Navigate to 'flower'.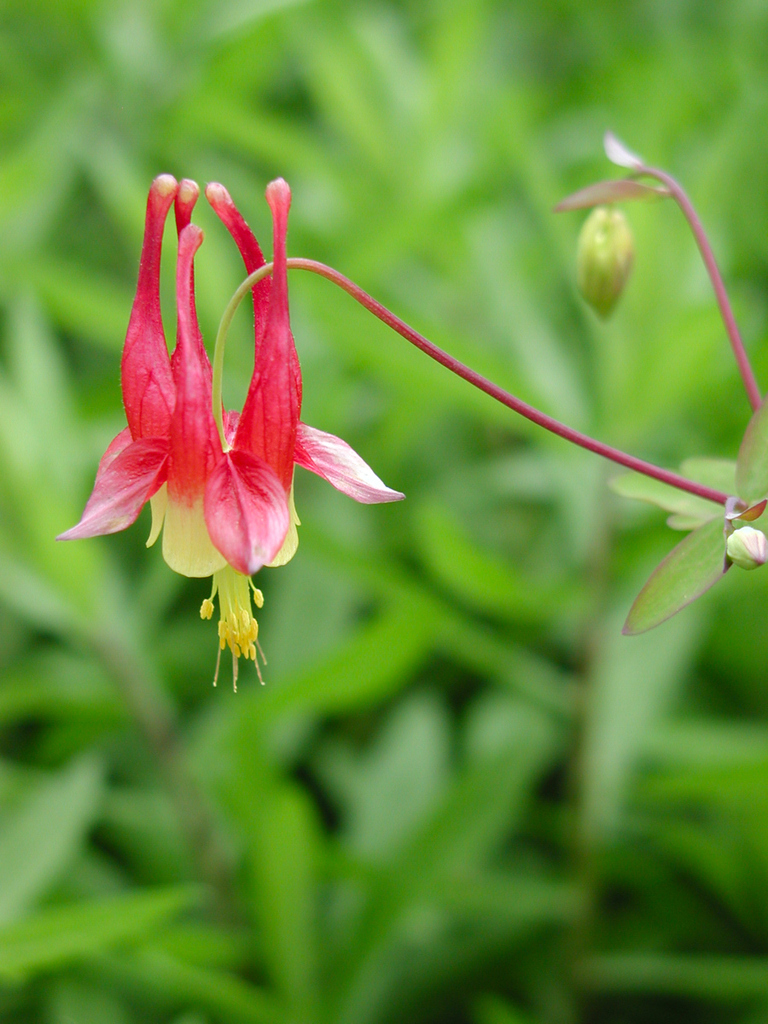
Navigation target: <box>68,182,406,619</box>.
